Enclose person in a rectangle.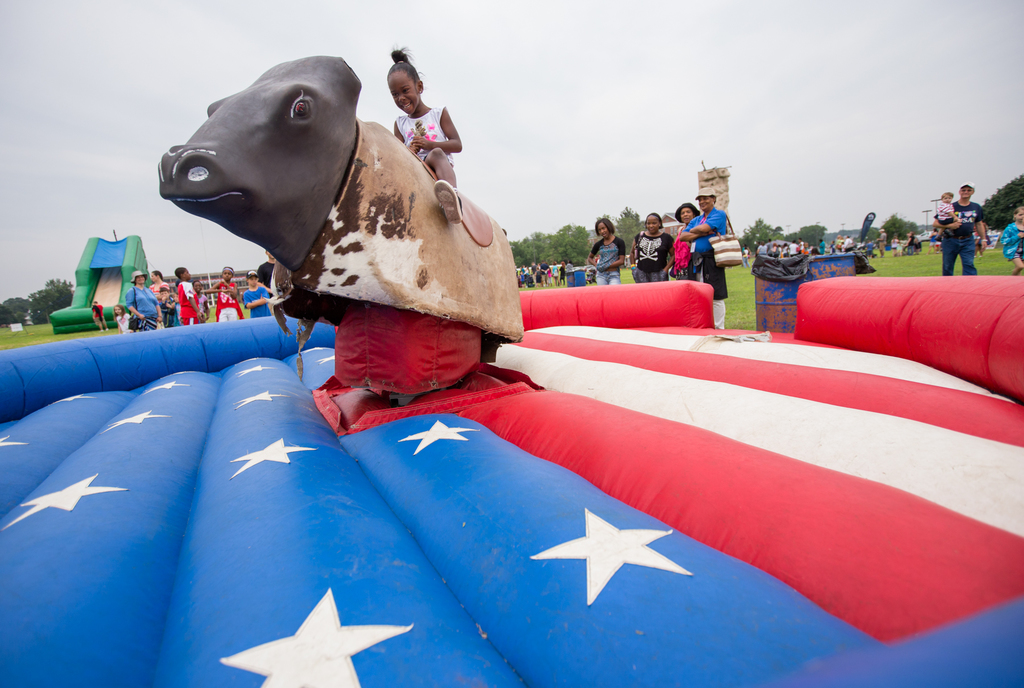
680,186,729,329.
